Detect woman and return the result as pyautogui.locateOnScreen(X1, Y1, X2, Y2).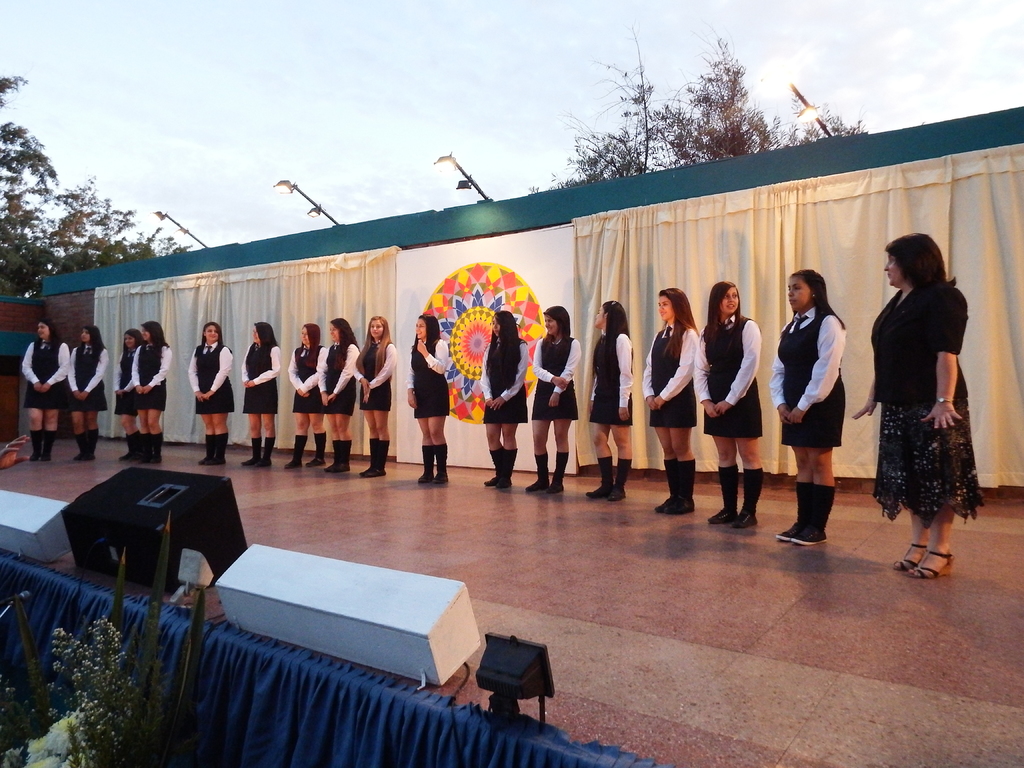
pyautogui.locateOnScreen(114, 327, 144, 460).
